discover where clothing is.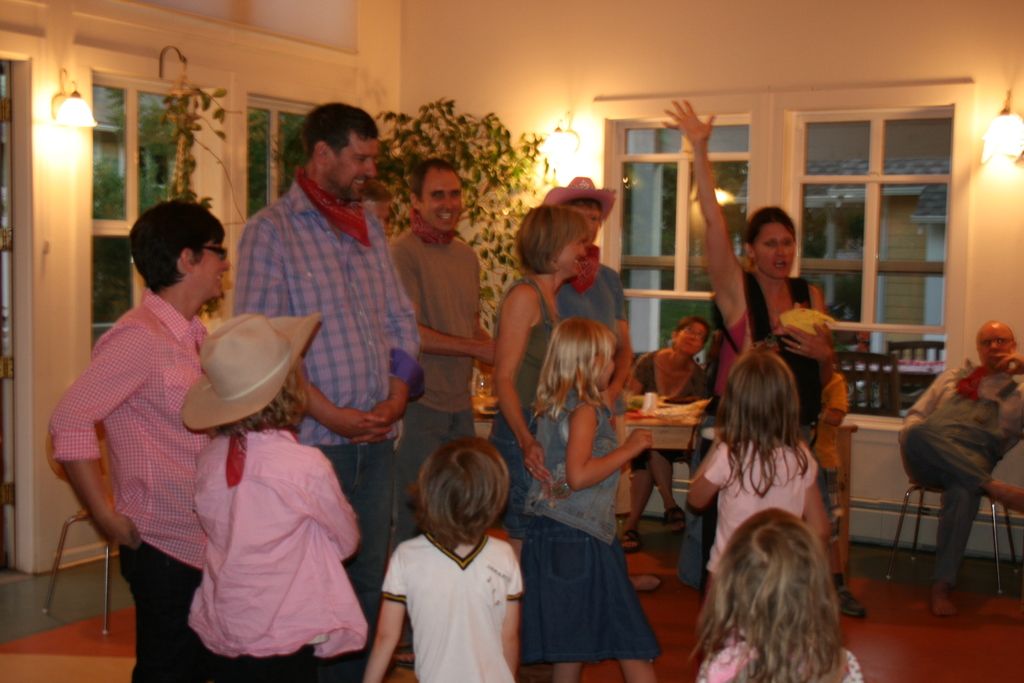
Discovered at detection(47, 286, 223, 679).
